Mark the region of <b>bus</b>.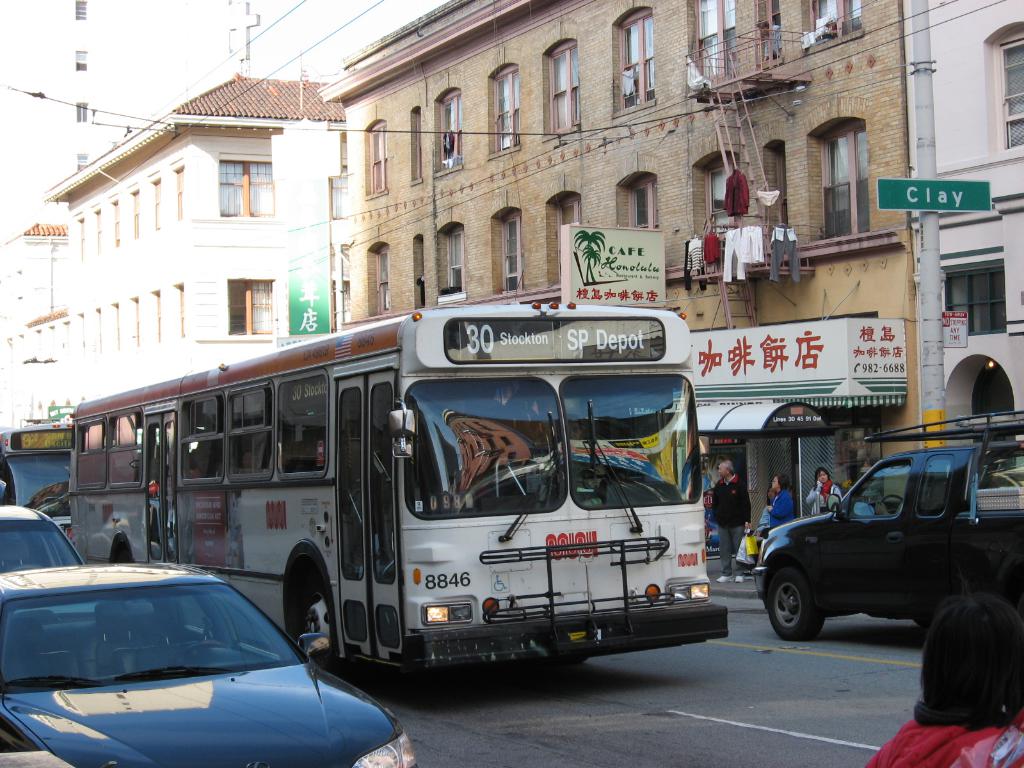
Region: left=0, top=419, right=75, bottom=541.
